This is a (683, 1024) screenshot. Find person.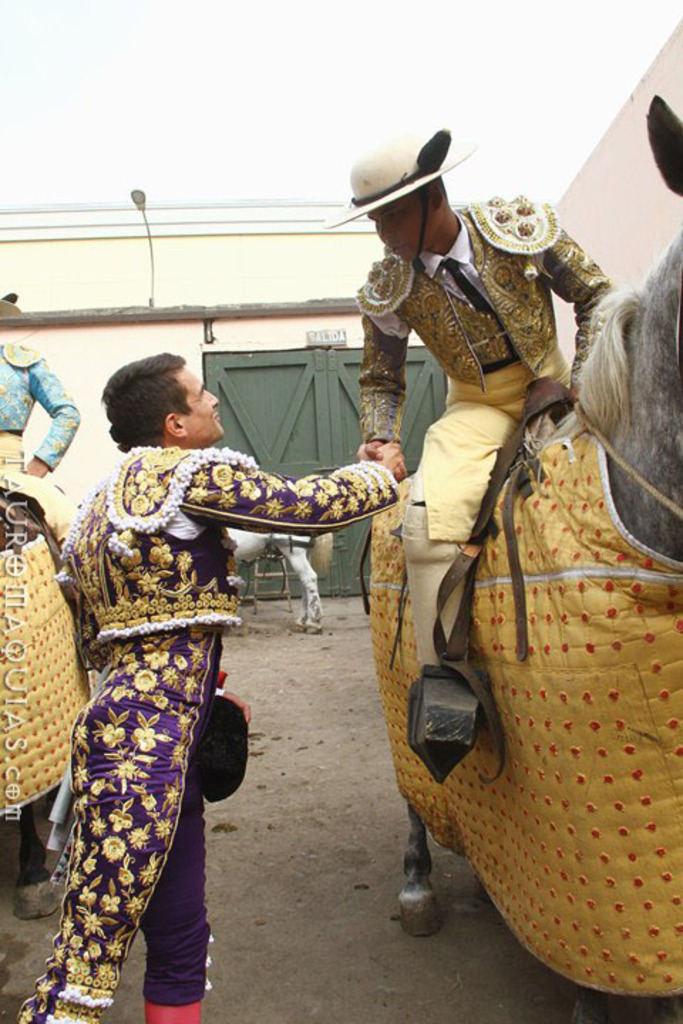
Bounding box: l=11, t=348, r=404, b=1023.
